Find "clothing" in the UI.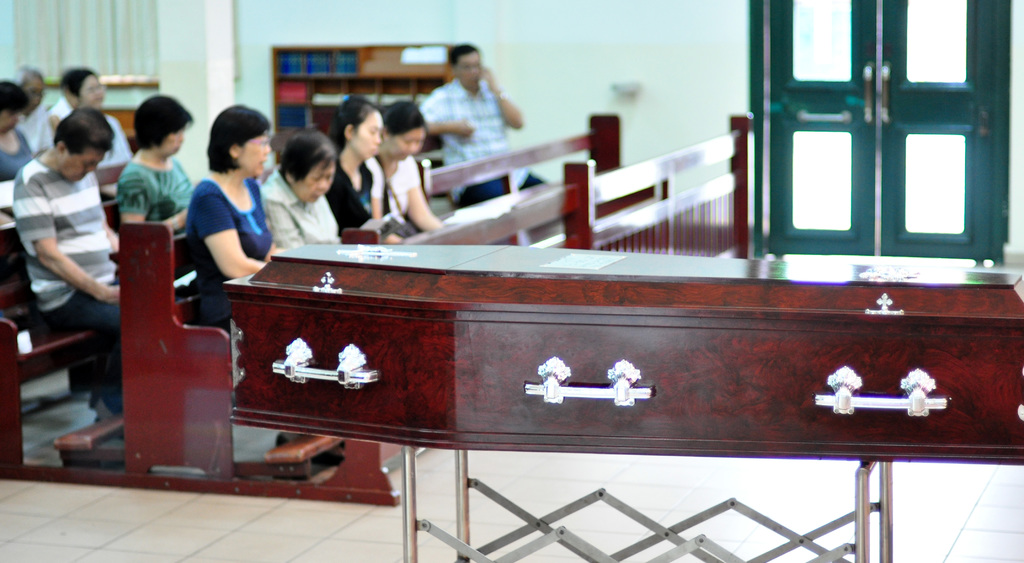
UI element at <box>18,108,111,367</box>.
